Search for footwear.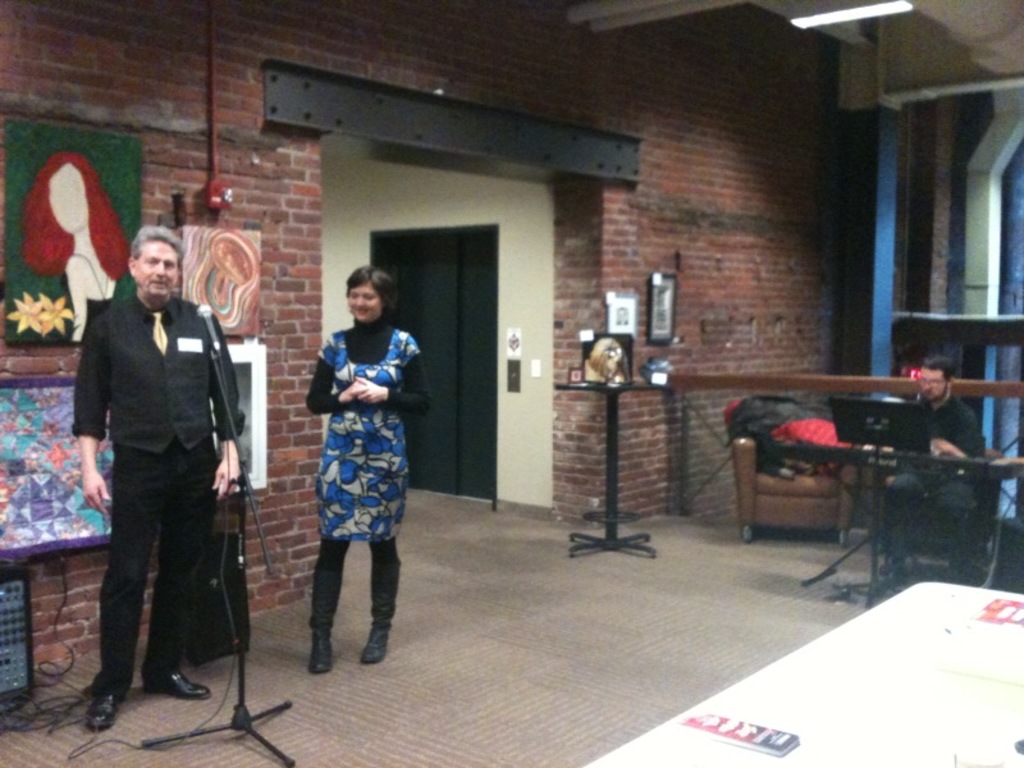
Found at 84, 687, 124, 732.
